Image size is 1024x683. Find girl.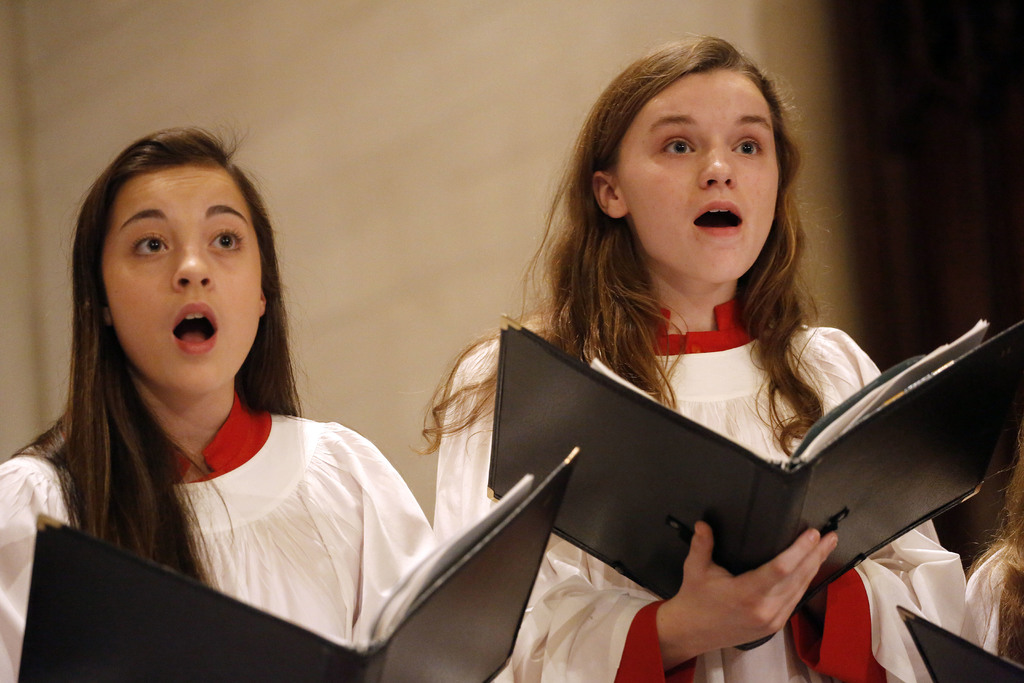
407,29,1023,682.
